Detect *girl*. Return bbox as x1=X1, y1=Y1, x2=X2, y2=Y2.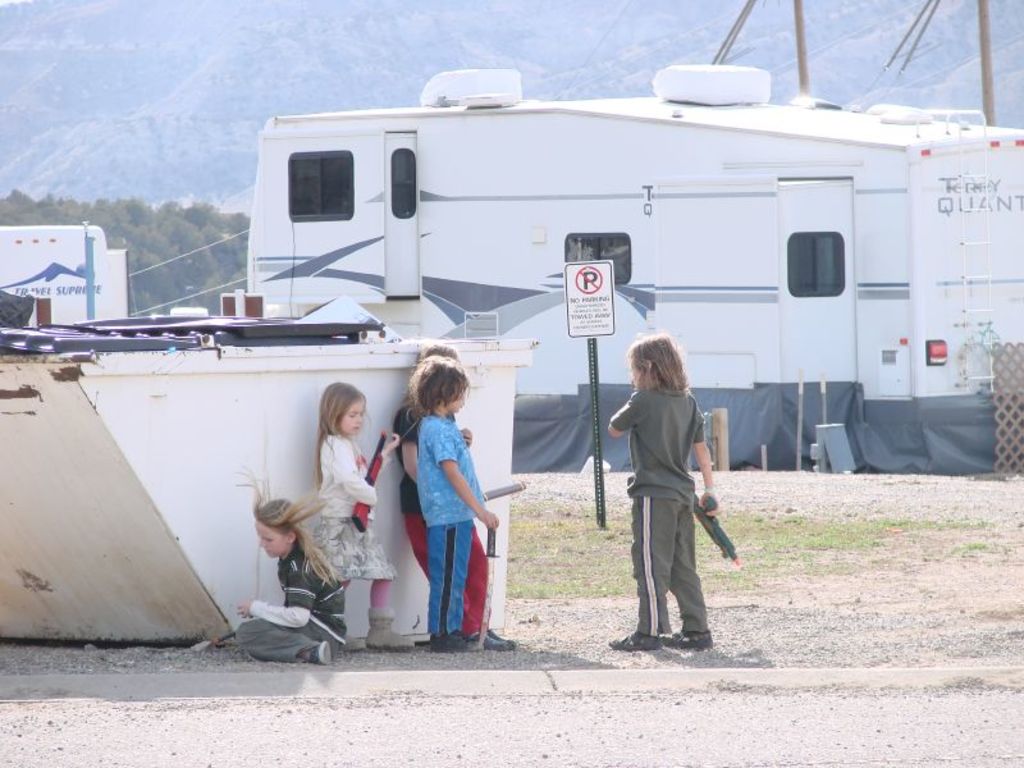
x1=608, y1=334, x2=737, y2=654.
